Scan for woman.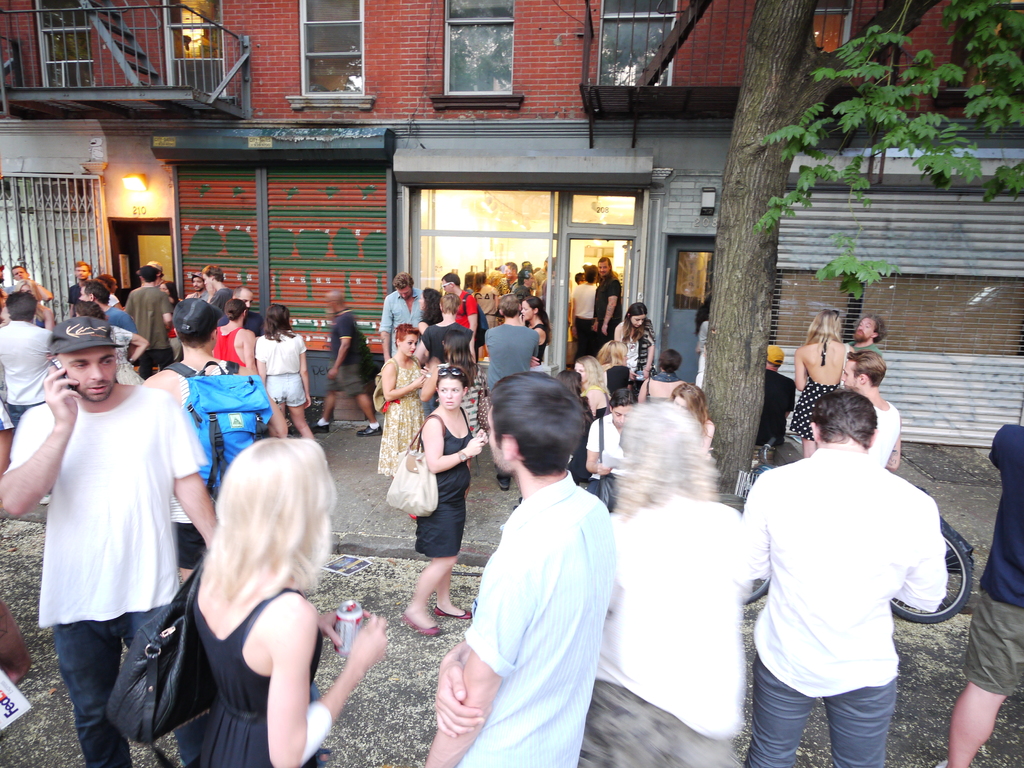
Scan result: (573,355,612,419).
